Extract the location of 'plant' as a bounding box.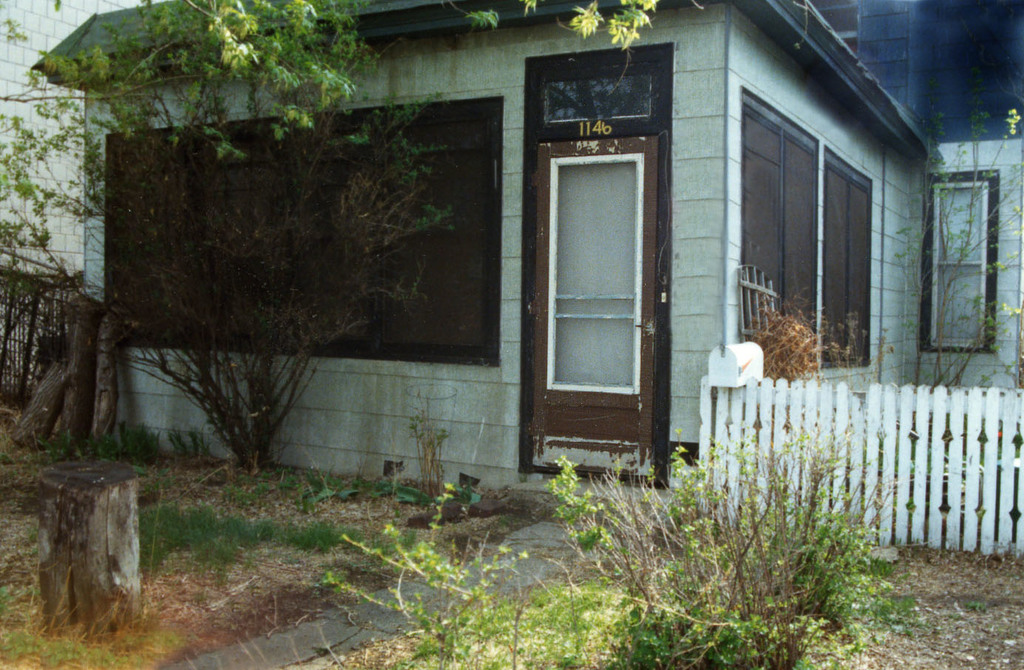
detection(305, 545, 888, 669).
